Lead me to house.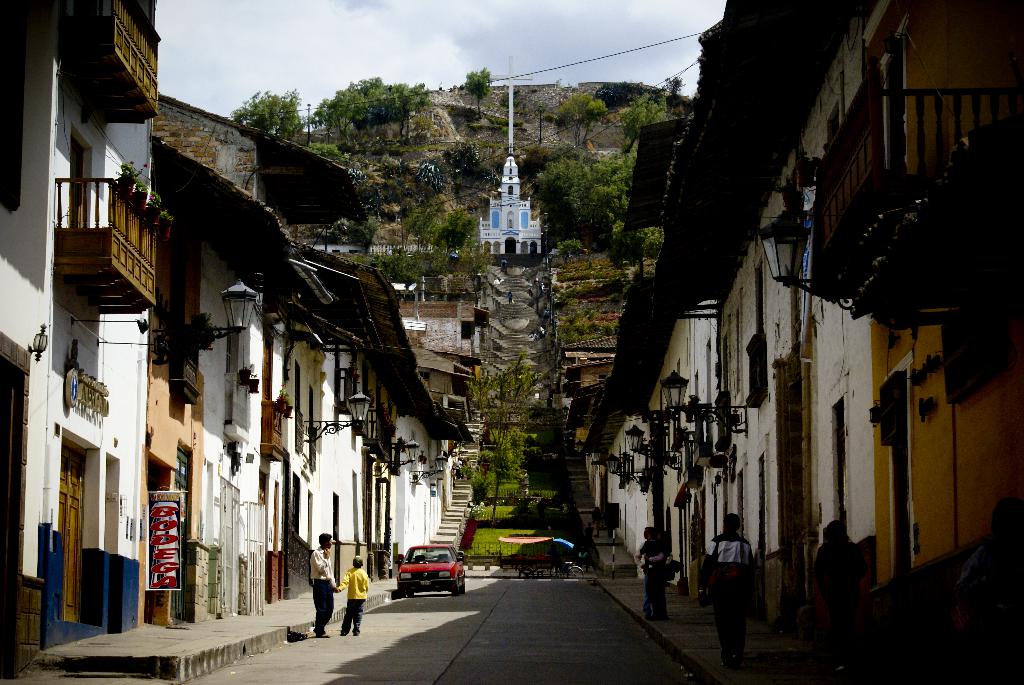
Lead to locate(0, 0, 154, 674).
